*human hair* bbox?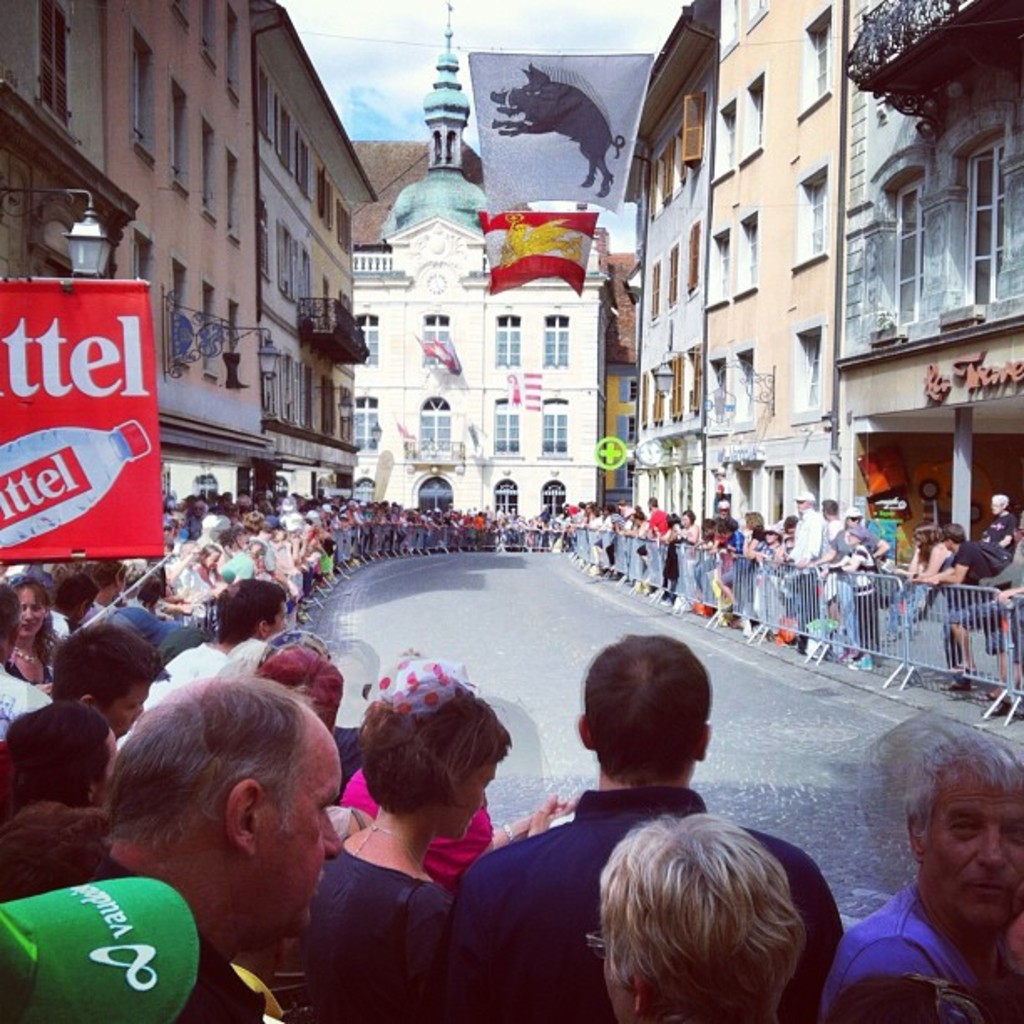
crop(204, 586, 283, 649)
